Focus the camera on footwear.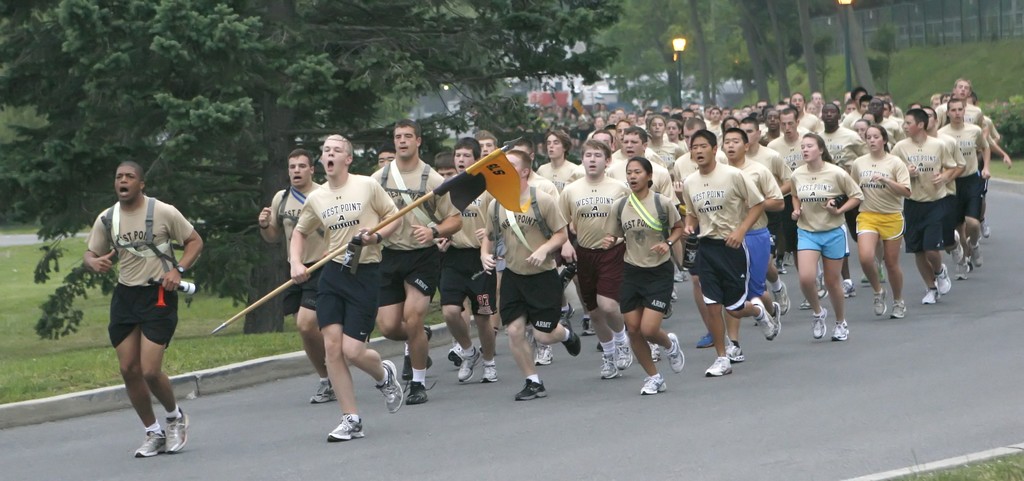
Focus region: [458, 345, 482, 382].
